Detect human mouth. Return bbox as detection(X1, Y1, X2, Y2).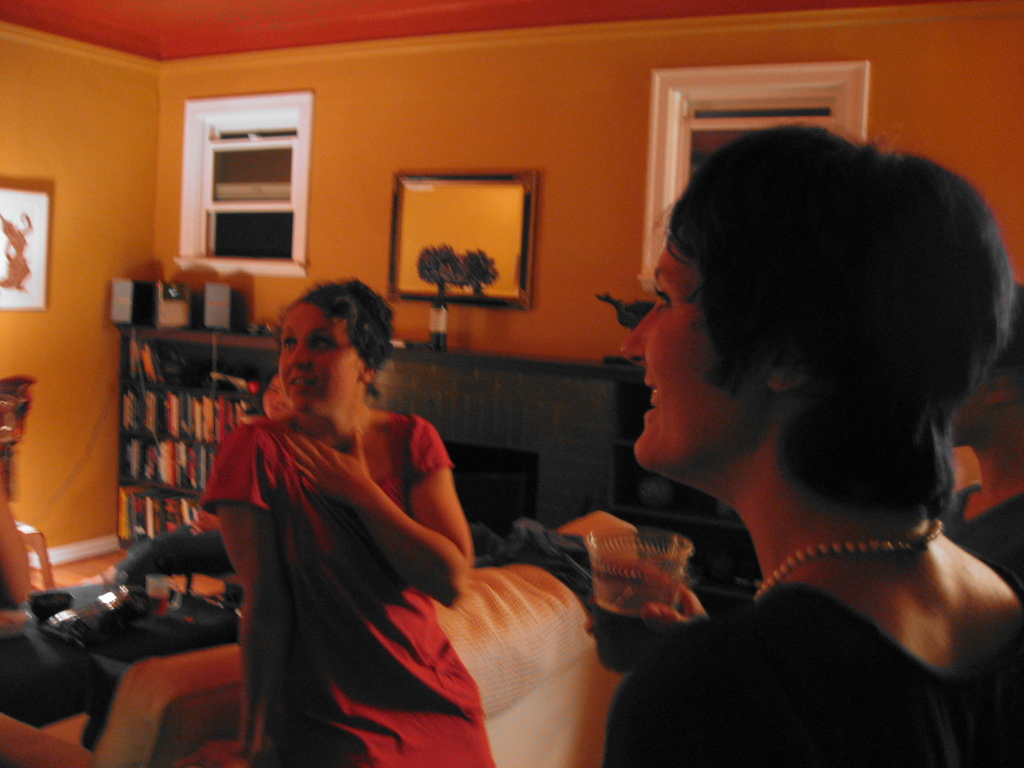
detection(288, 373, 317, 393).
